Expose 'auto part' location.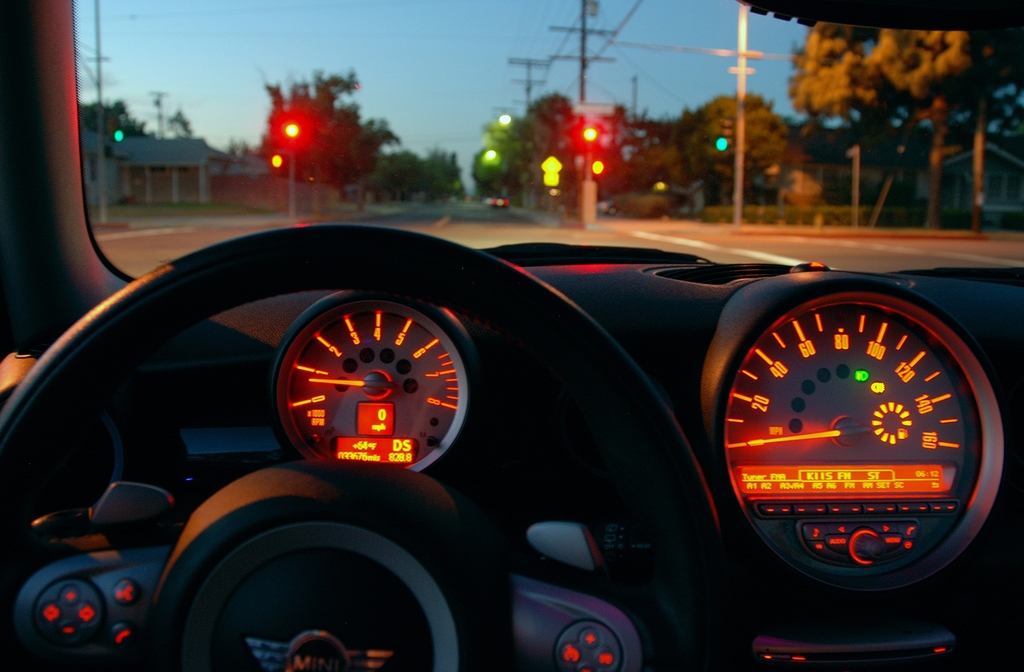
Exposed at 0:0:45:371.
